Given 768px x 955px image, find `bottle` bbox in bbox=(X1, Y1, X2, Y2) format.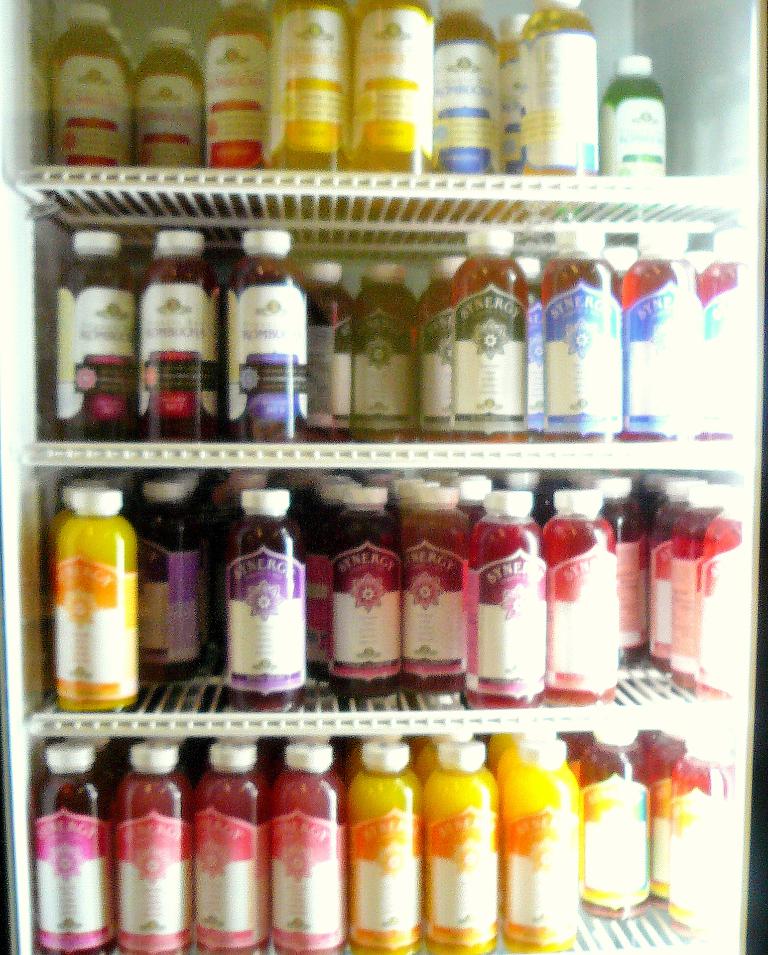
bbox=(514, 0, 602, 175).
